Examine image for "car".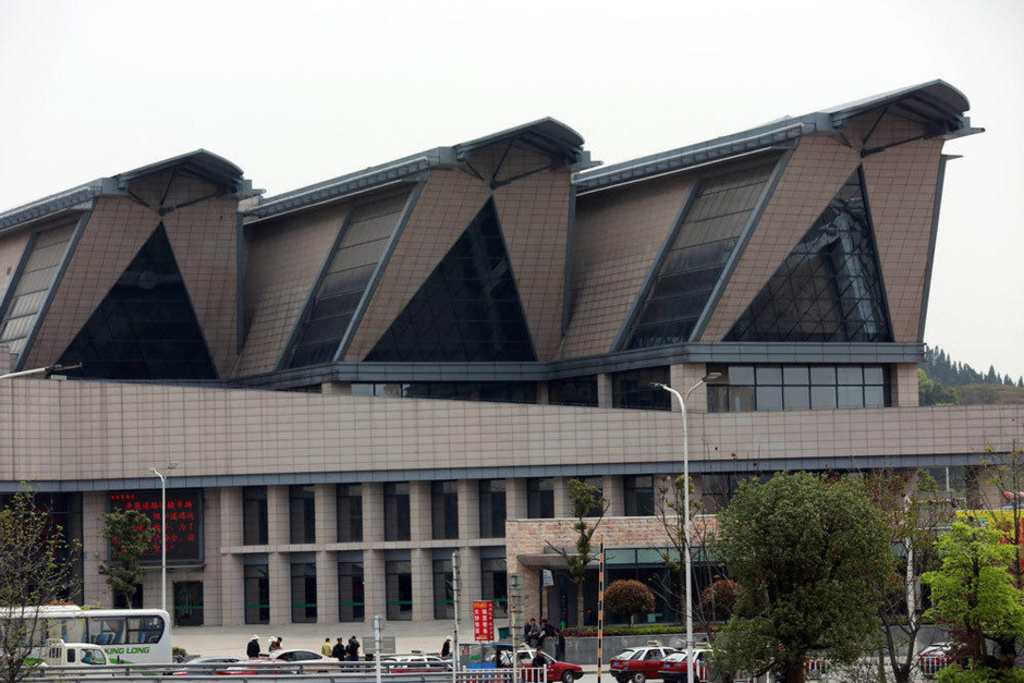
Examination result: detection(657, 643, 735, 681).
